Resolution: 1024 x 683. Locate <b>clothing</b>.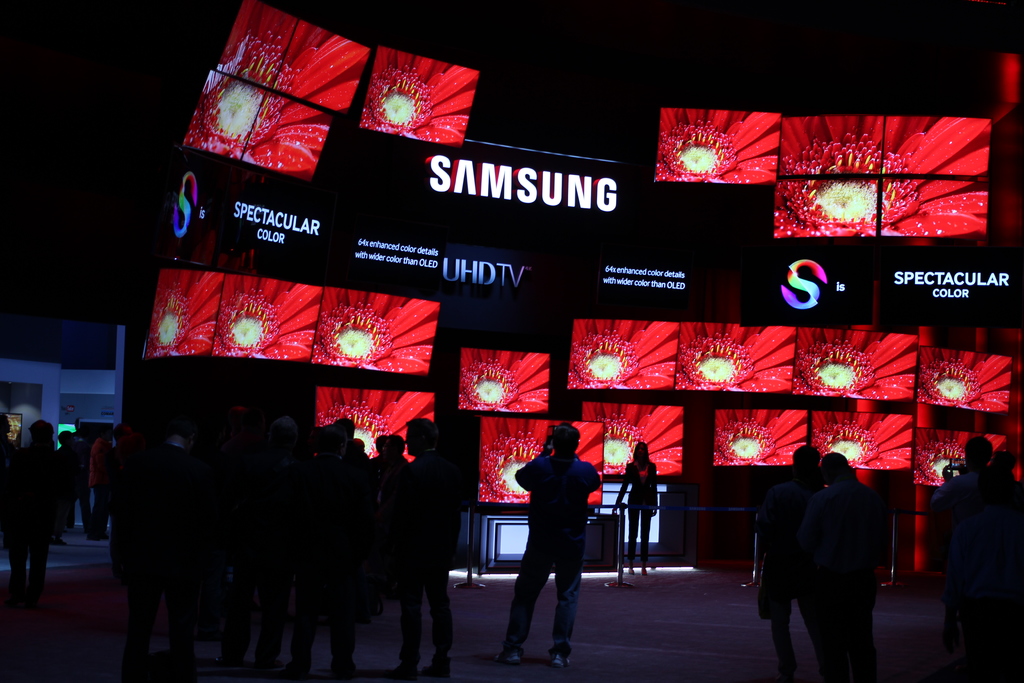
region(759, 450, 893, 668).
